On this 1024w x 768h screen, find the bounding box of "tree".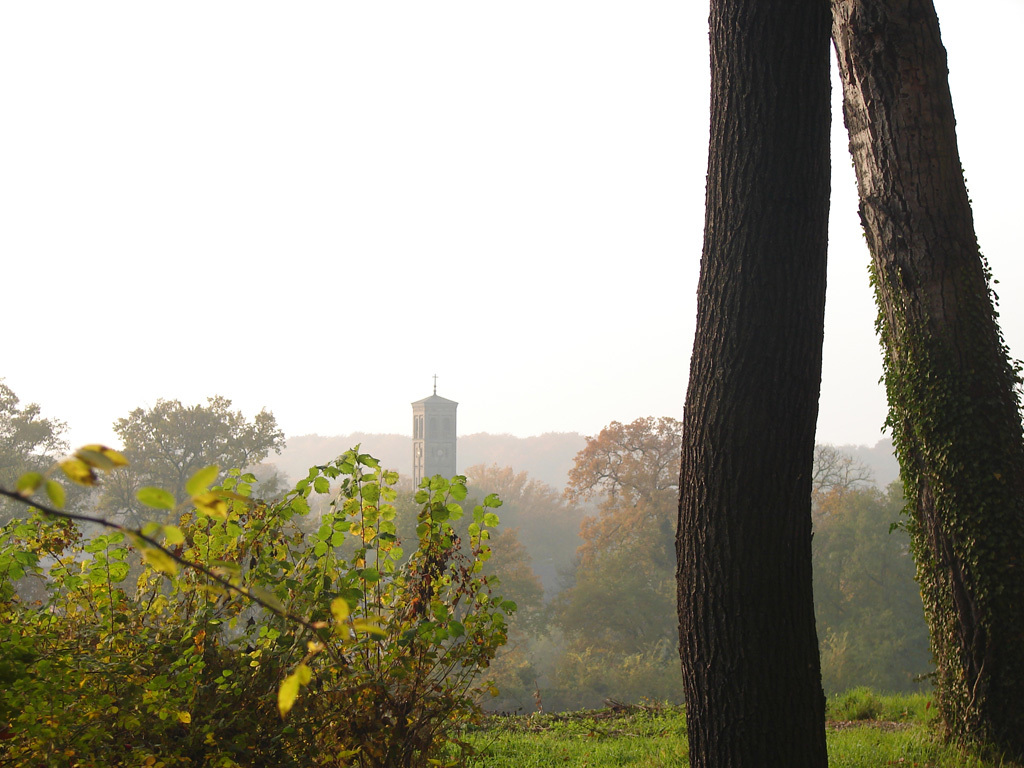
Bounding box: 0:447:520:767.
